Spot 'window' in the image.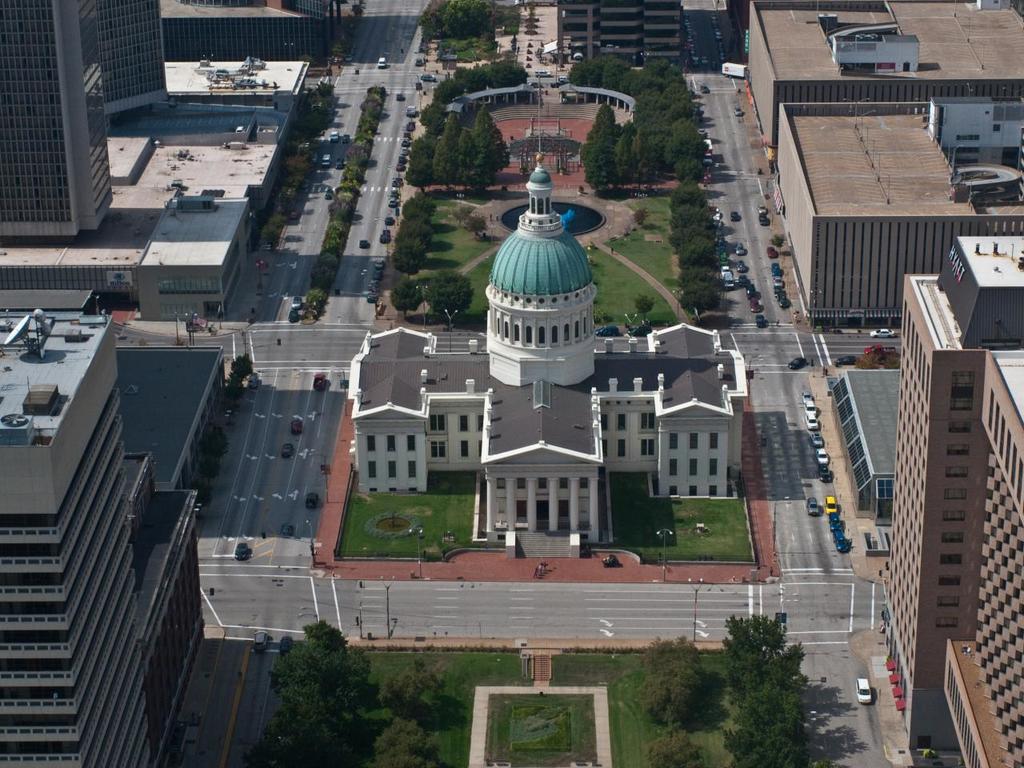
'window' found at box=[461, 440, 470, 458].
